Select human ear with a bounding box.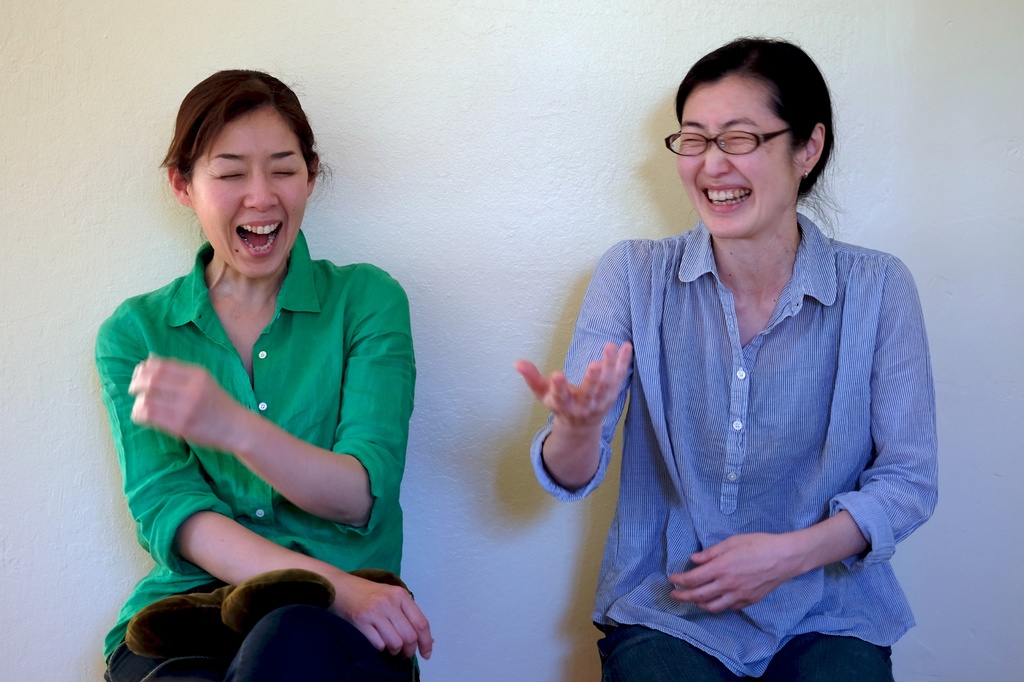
<bbox>306, 152, 321, 196</bbox>.
